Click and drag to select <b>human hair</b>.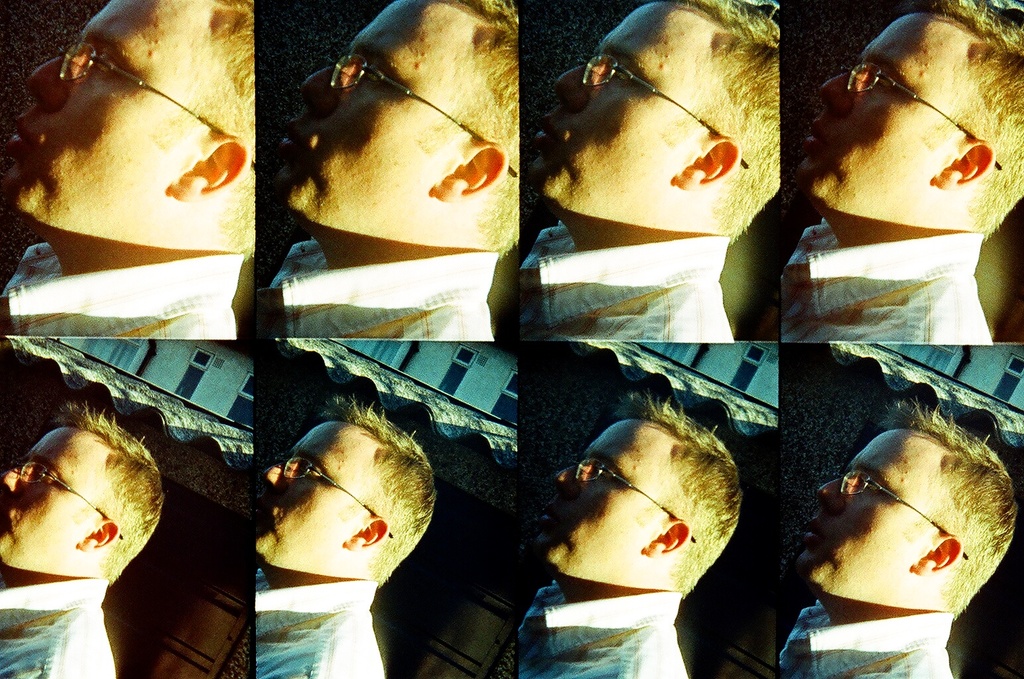
Selection: box(150, 0, 256, 269).
